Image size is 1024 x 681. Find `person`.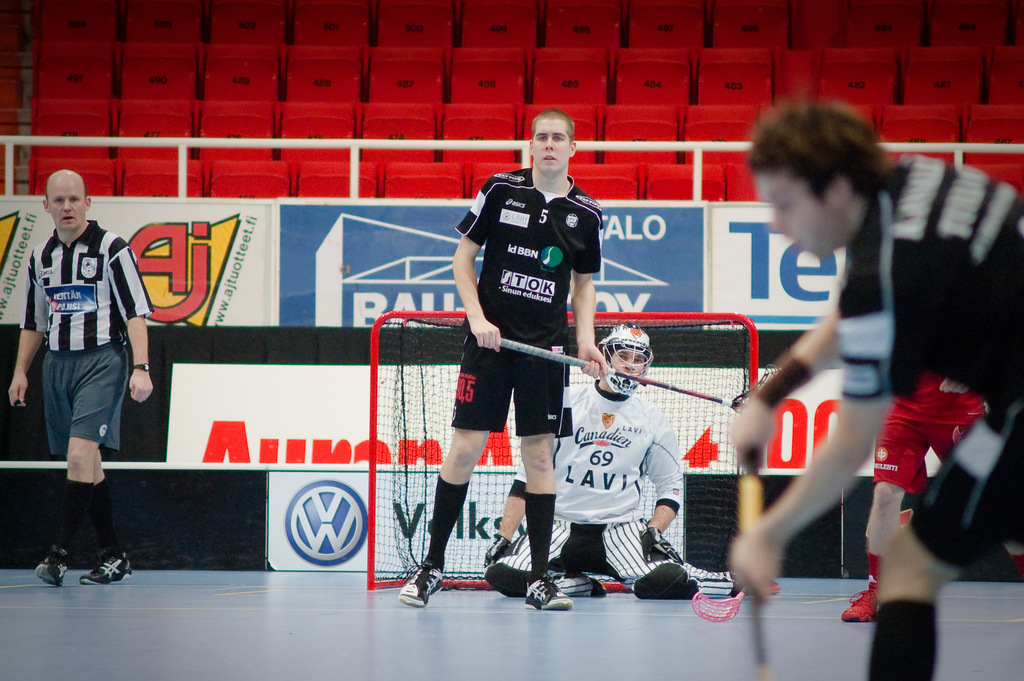
bbox=(9, 170, 156, 589).
